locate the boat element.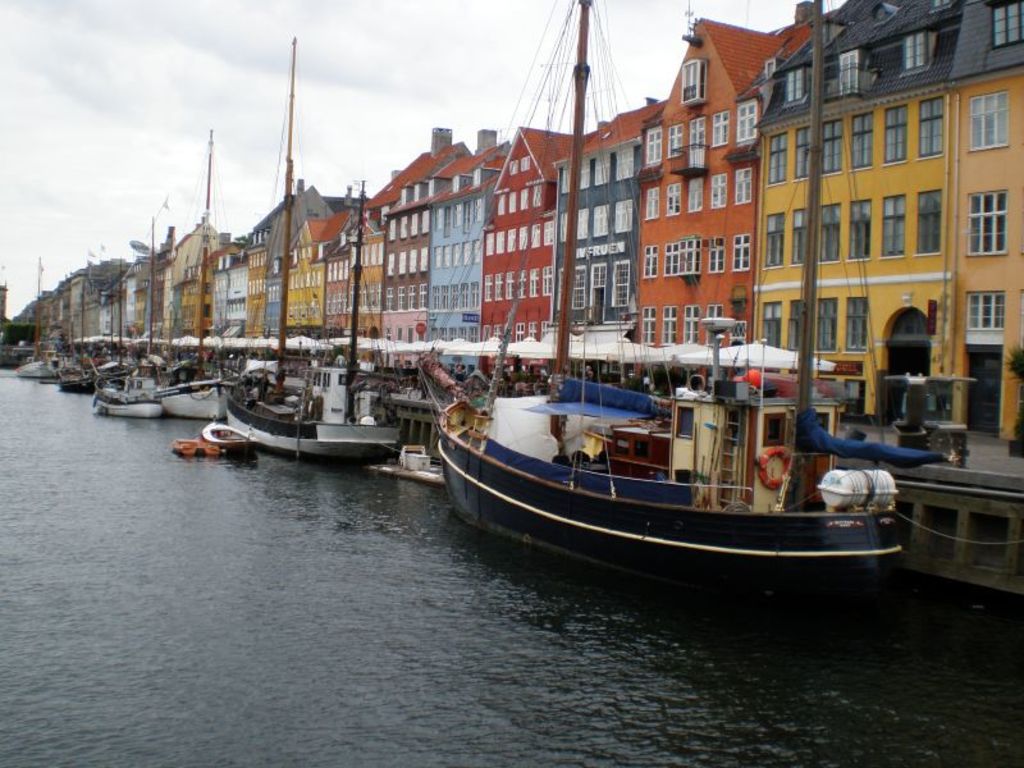
Element bbox: bbox(160, 138, 225, 413).
